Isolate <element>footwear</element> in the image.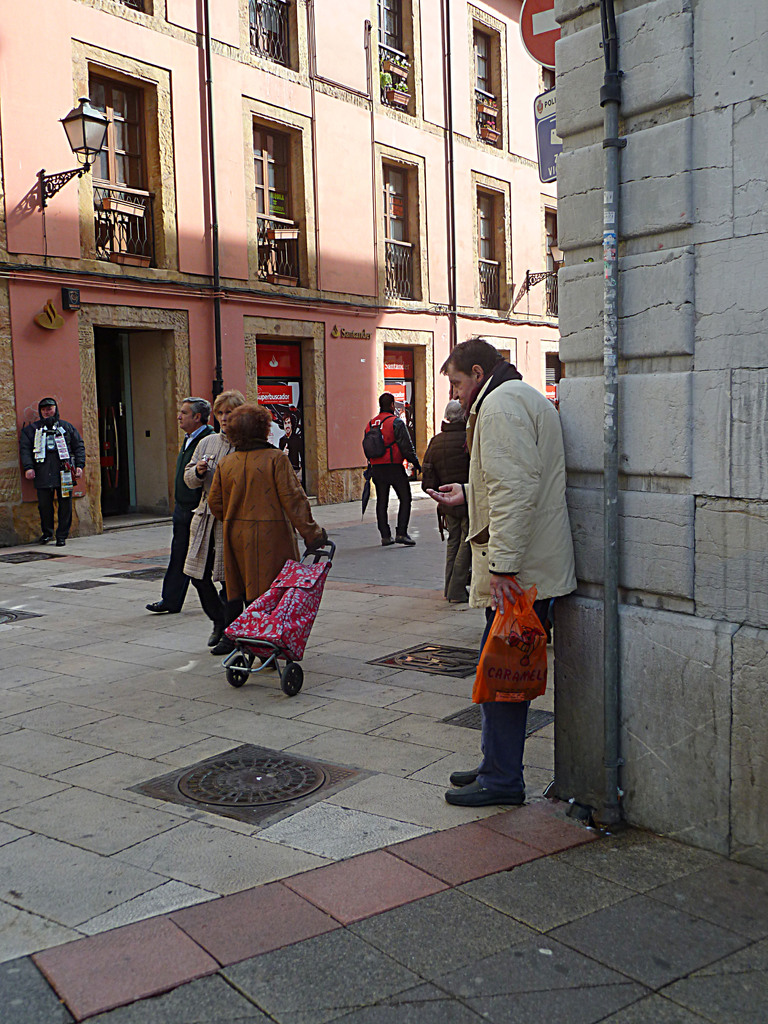
Isolated region: detection(142, 595, 184, 616).
